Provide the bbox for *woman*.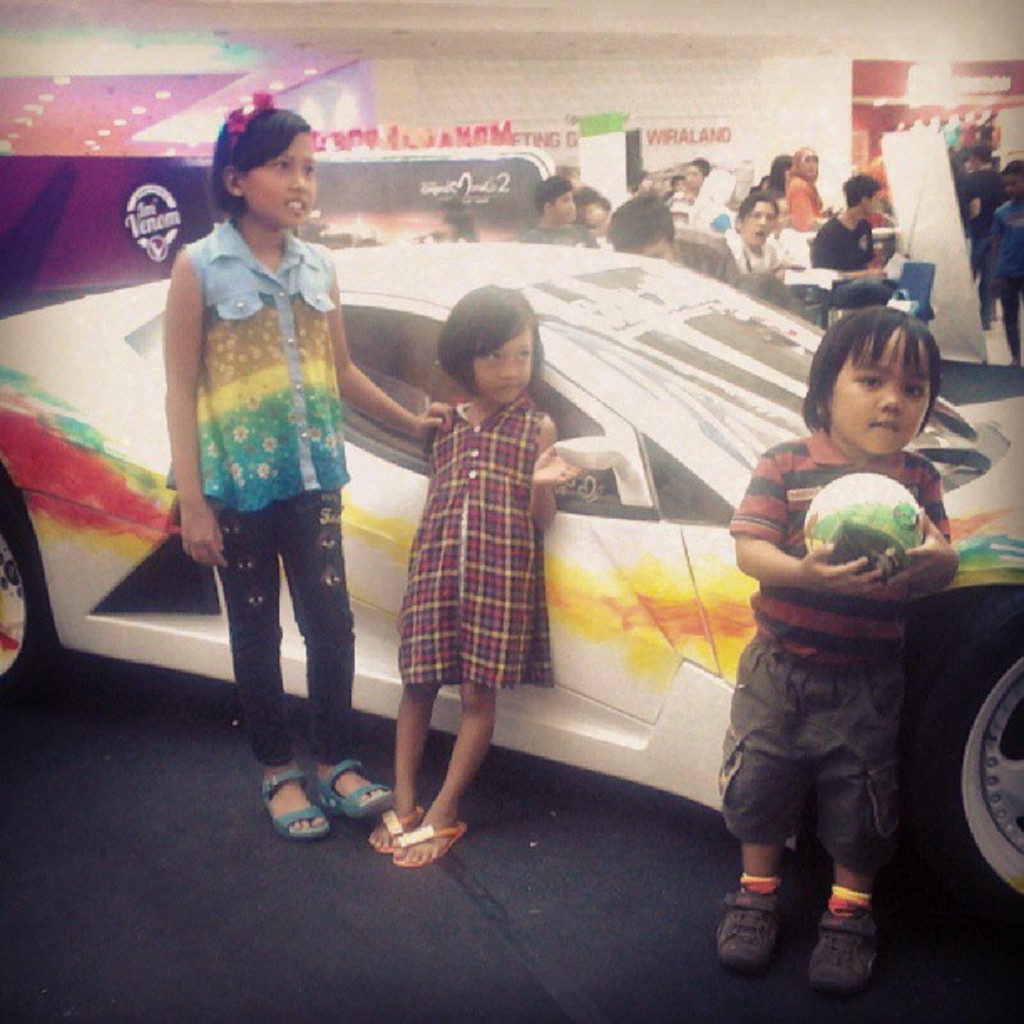
l=721, t=204, r=805, b=276.
